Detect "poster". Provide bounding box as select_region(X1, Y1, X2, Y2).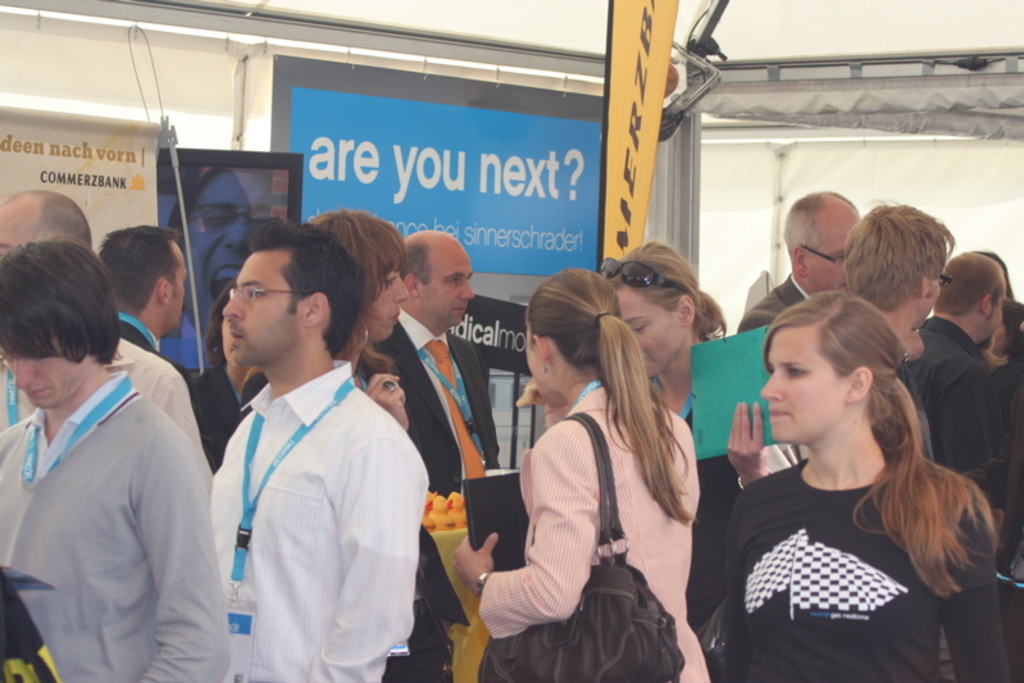
select_region(0, 103, 155, 256).
